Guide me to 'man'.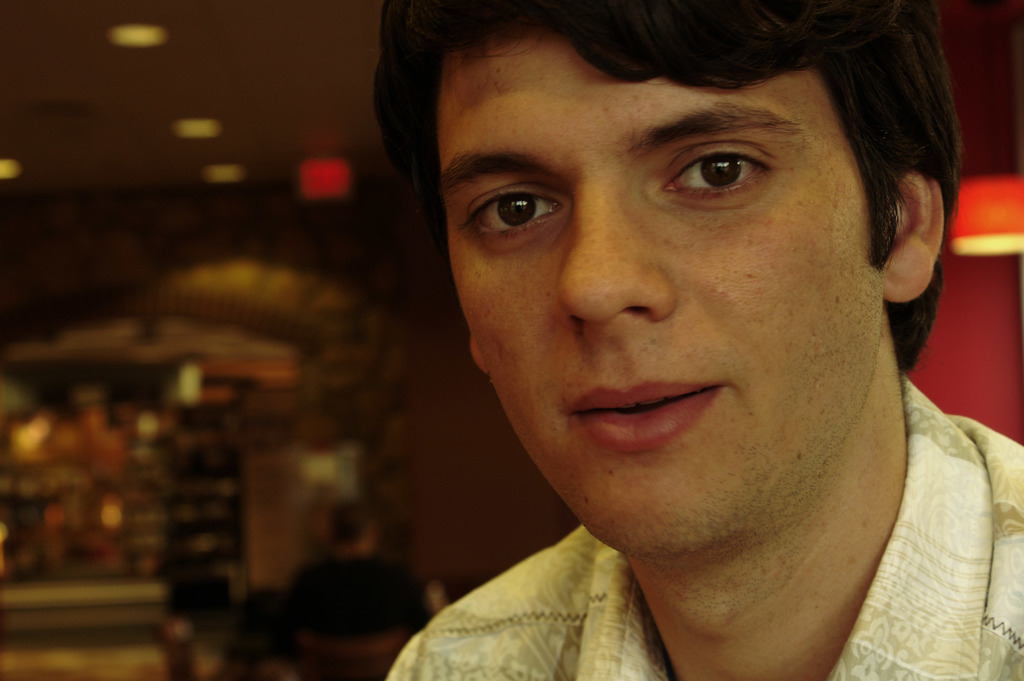
Guidance: bbox=(229, 0, 1023, 680).
